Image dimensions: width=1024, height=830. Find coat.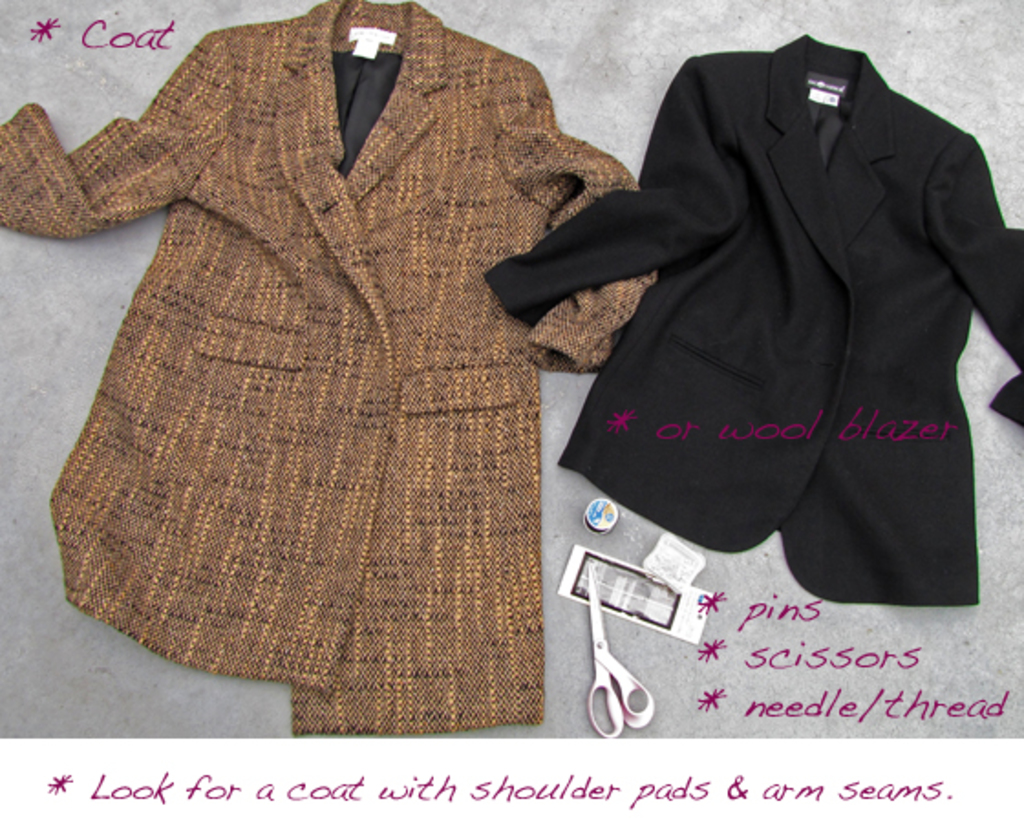
[485,29,1022,616].
